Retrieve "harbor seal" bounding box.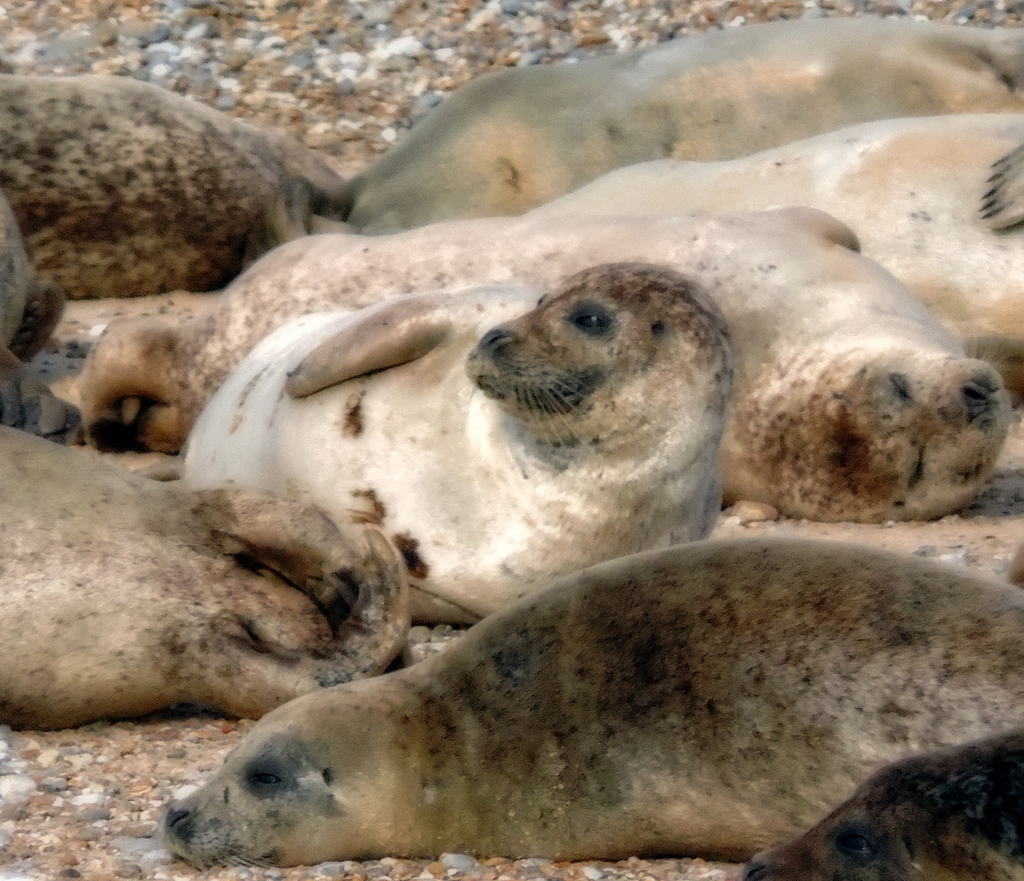
Bounding box: bbox=[0, 66, 321, 356].
